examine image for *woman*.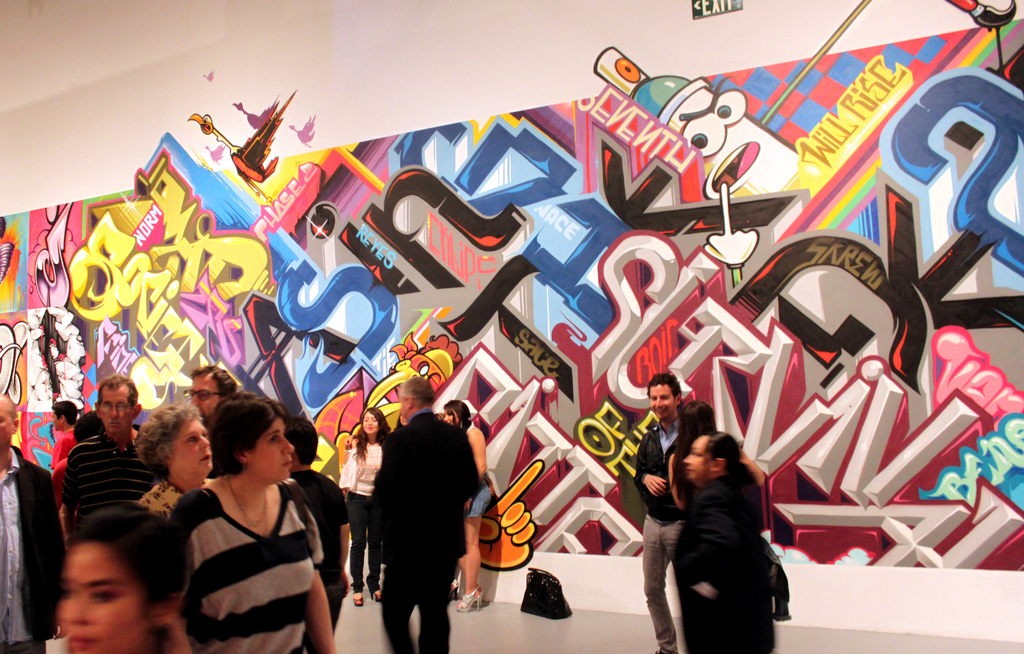
Examination result: (61, 502, 204, 653).
